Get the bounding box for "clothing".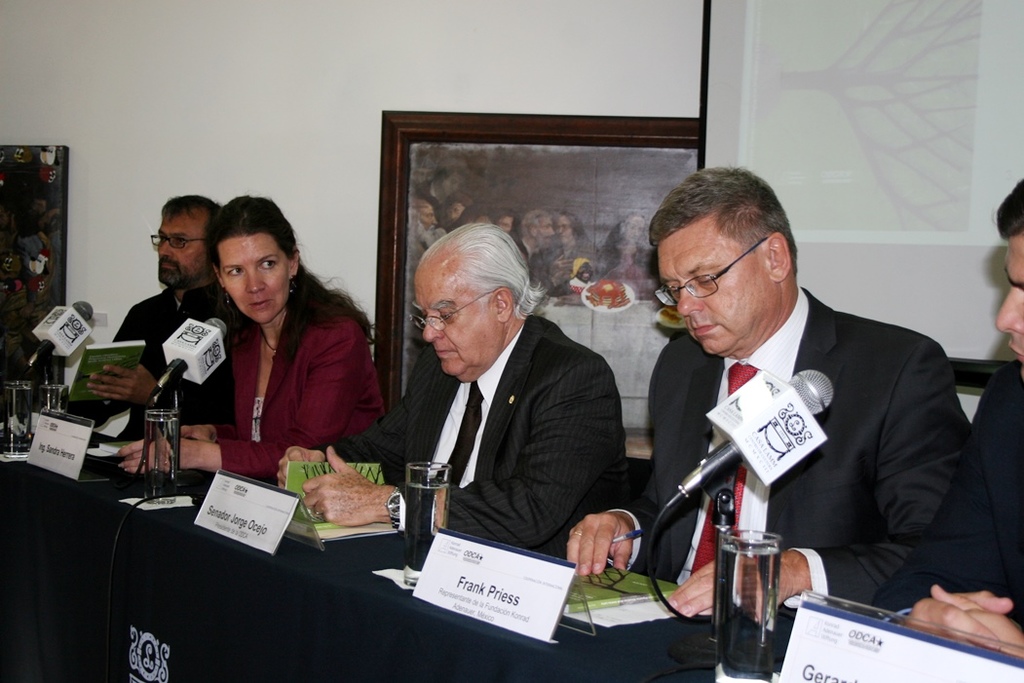
(left=540, top=236, right=597, bottom=288).
